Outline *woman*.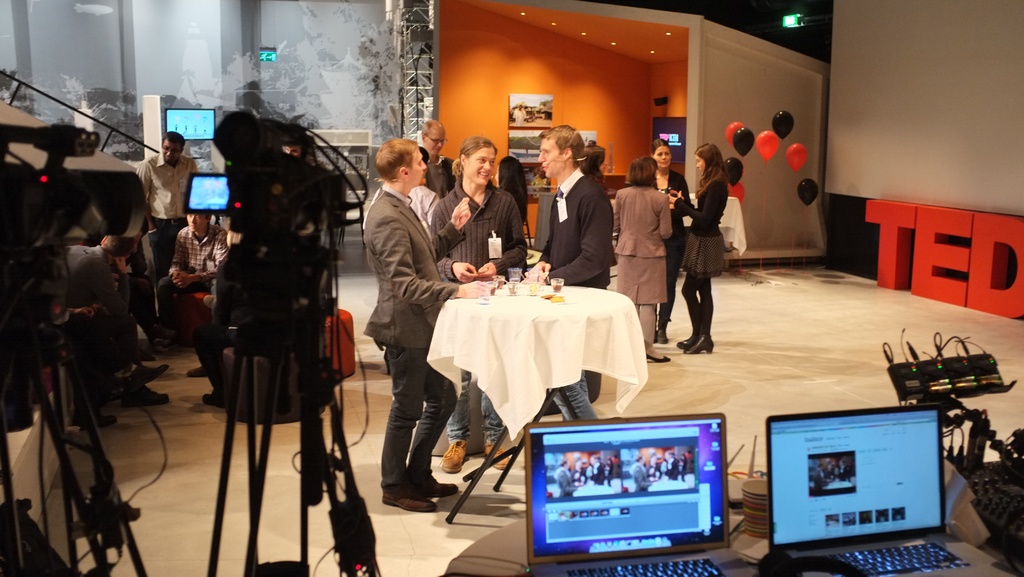
Outline: locate(606, 156, 678, 366).
